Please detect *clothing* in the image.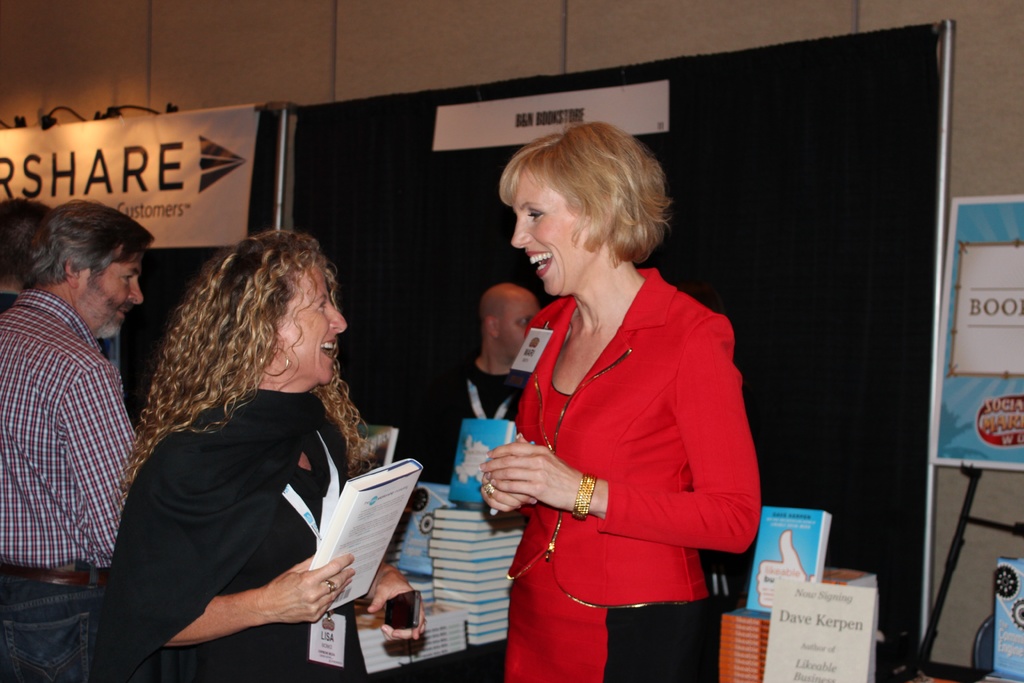
<region>0, 292, 19, 313</region>.
